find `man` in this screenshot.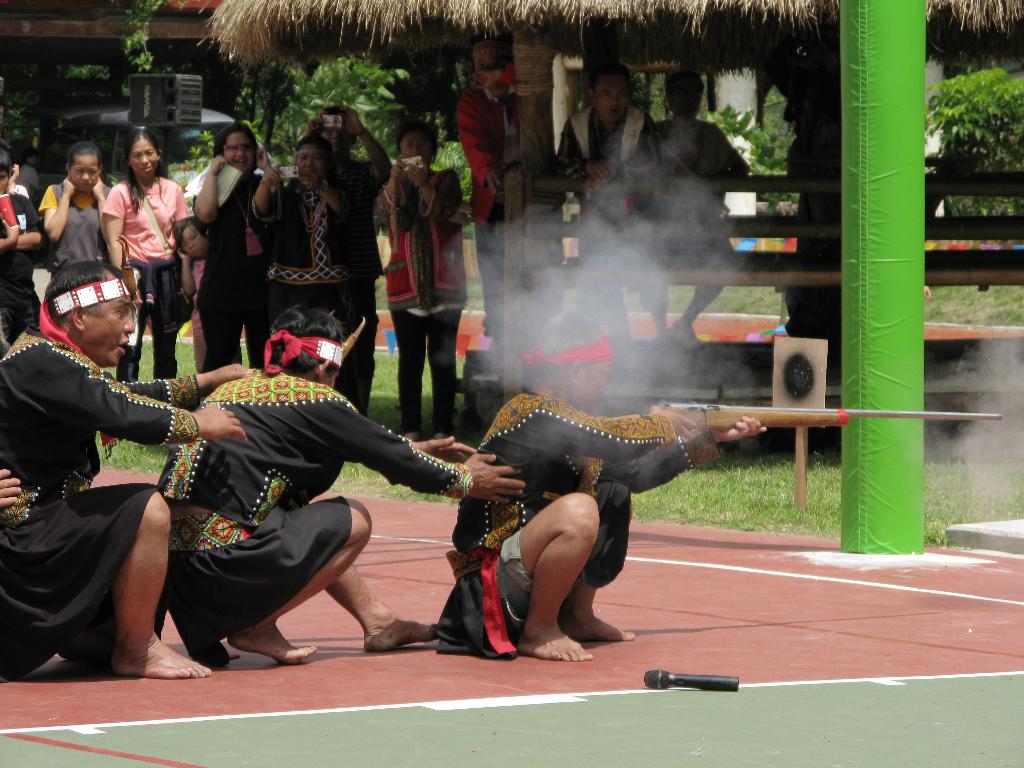
The bounding box for `man` is select_region(449, 31, 586, 356).
